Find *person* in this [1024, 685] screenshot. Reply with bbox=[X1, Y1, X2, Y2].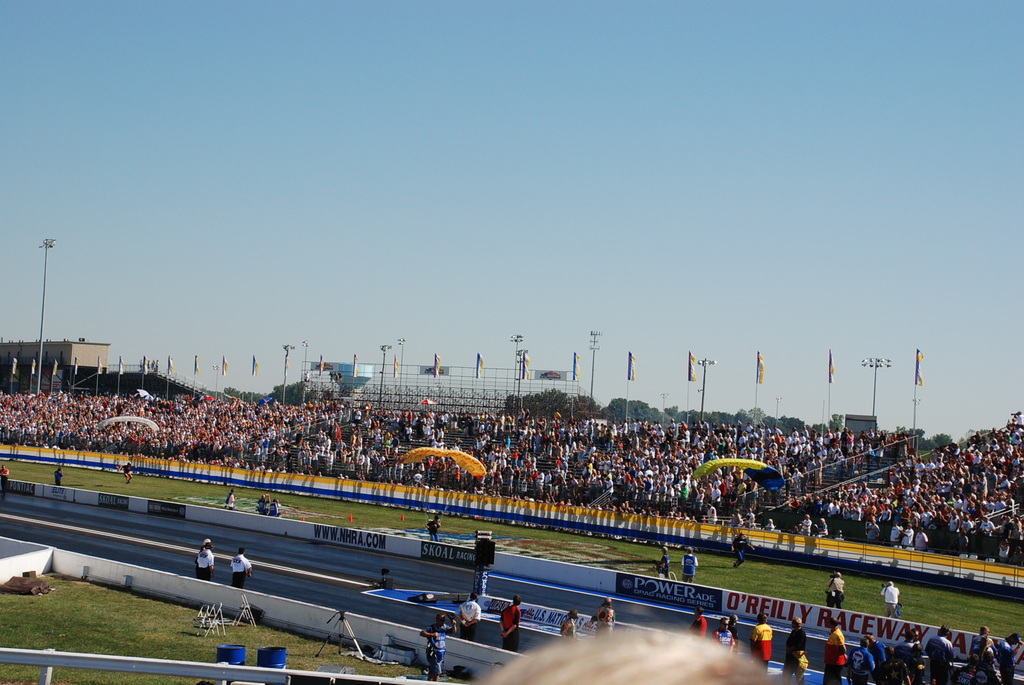
bbox=[786, 615, 806, 682].
